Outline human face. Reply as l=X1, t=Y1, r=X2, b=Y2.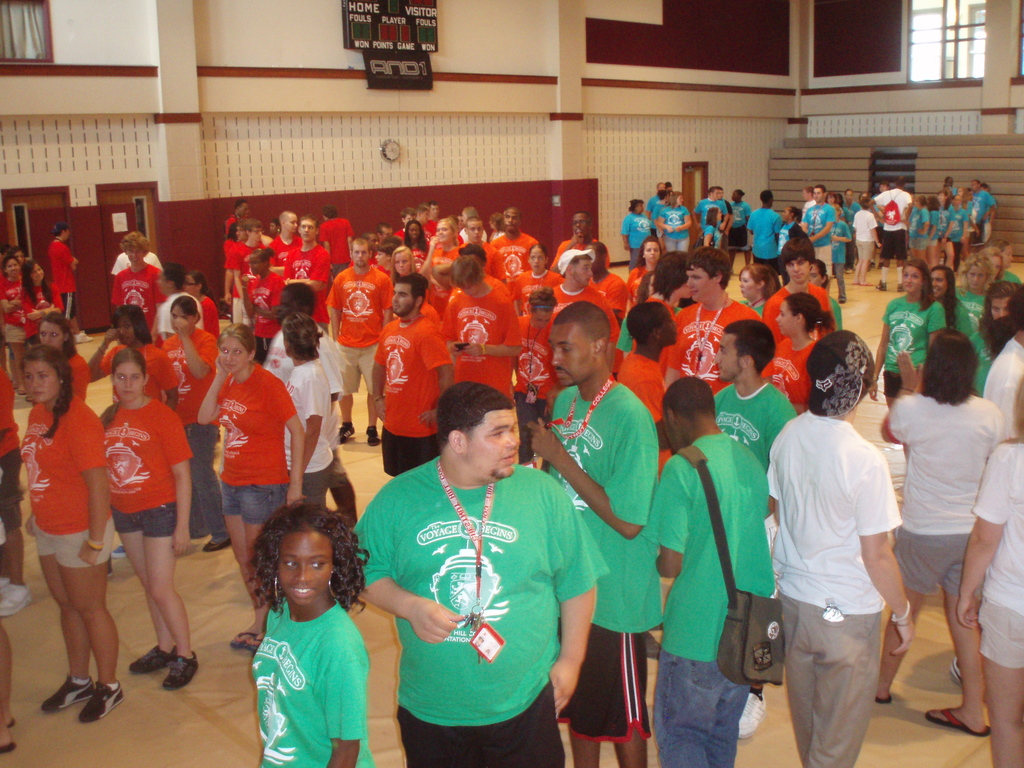
l=20, t=358, r=63, b=401.
